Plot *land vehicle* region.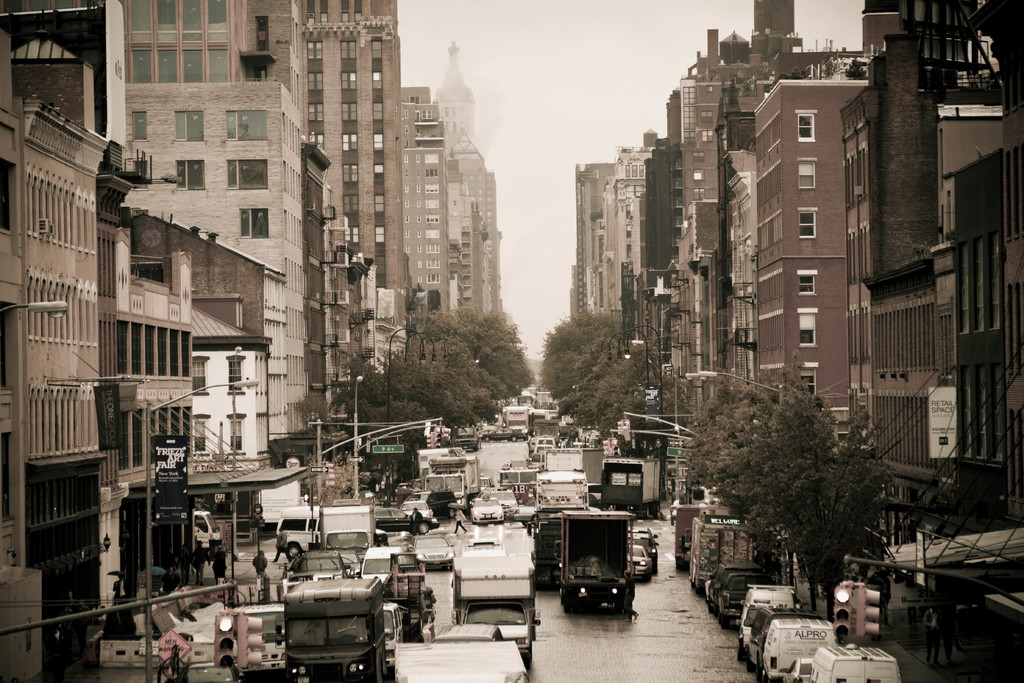
Plotted at rect(337, 547, 362, 580).
